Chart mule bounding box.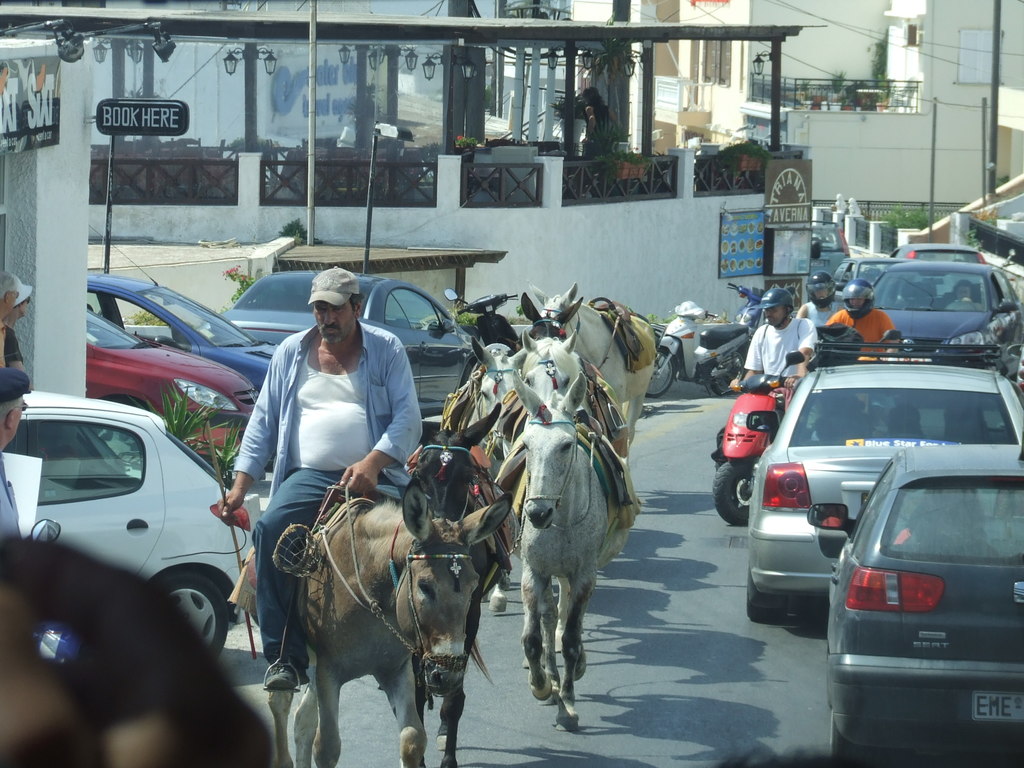
Charted: Rect(403, 404, 505, 767).
